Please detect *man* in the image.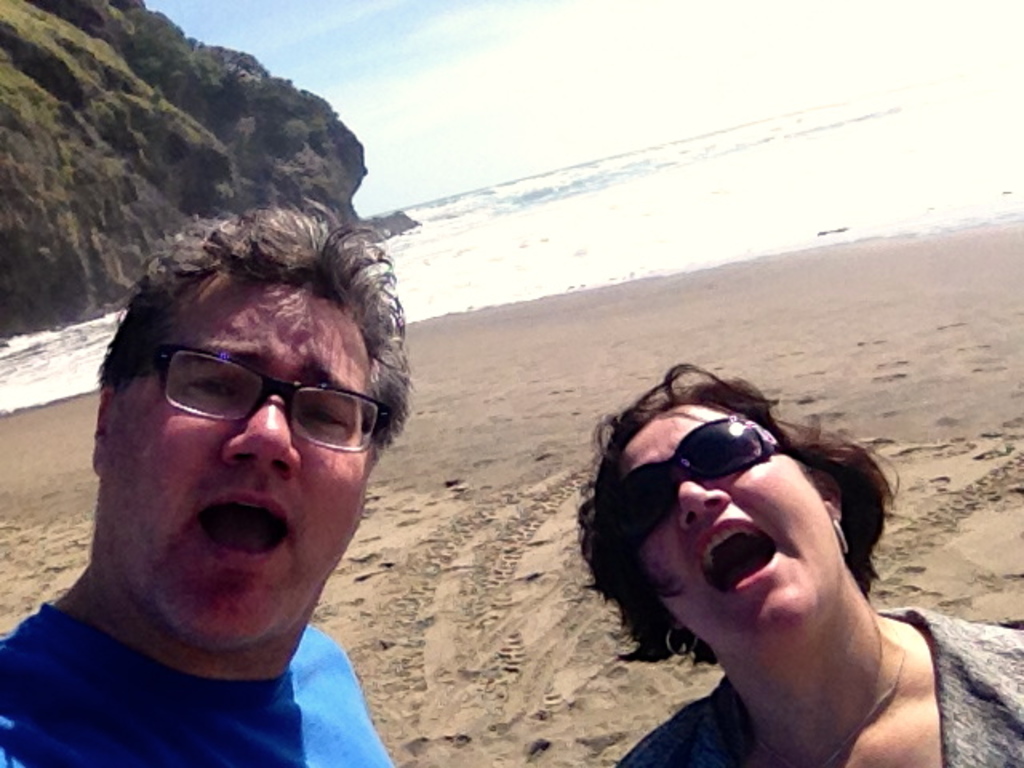
bbox=[0, 195, 515, 767].
